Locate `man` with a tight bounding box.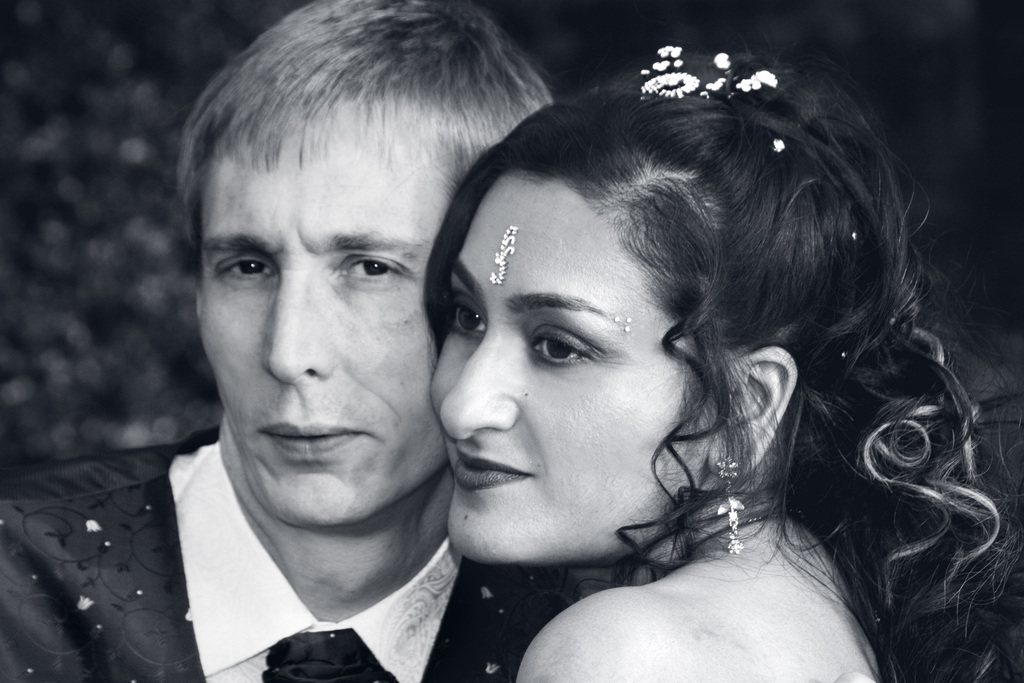
left=0, top=0, right=557, bottom=682.
